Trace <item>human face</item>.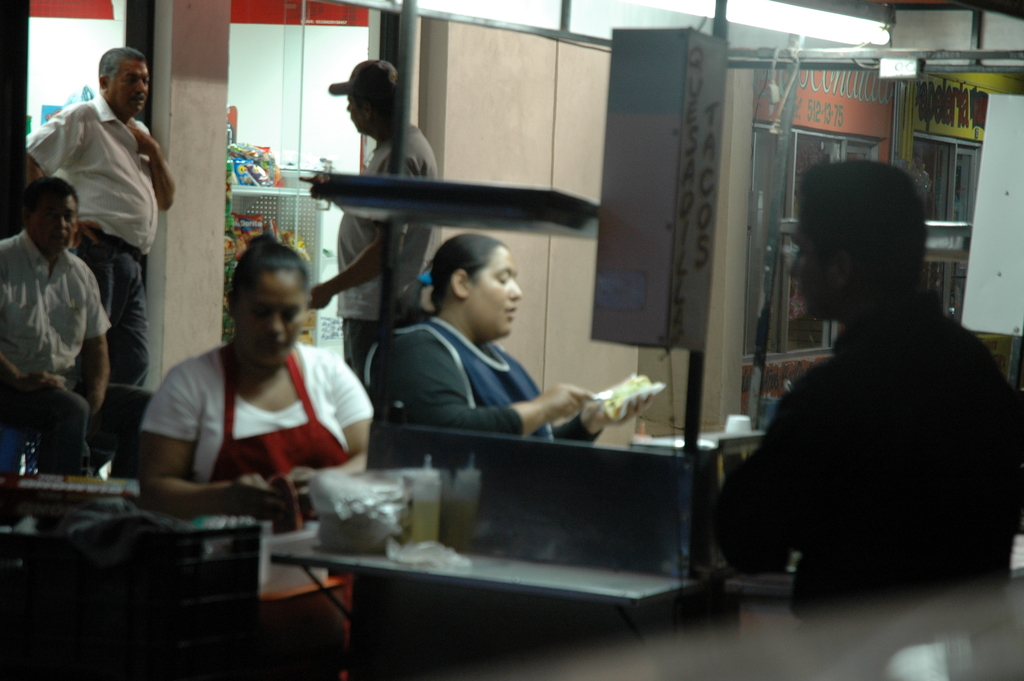
Traced to <bbox>29, 194, 78, 256</bbox>.
